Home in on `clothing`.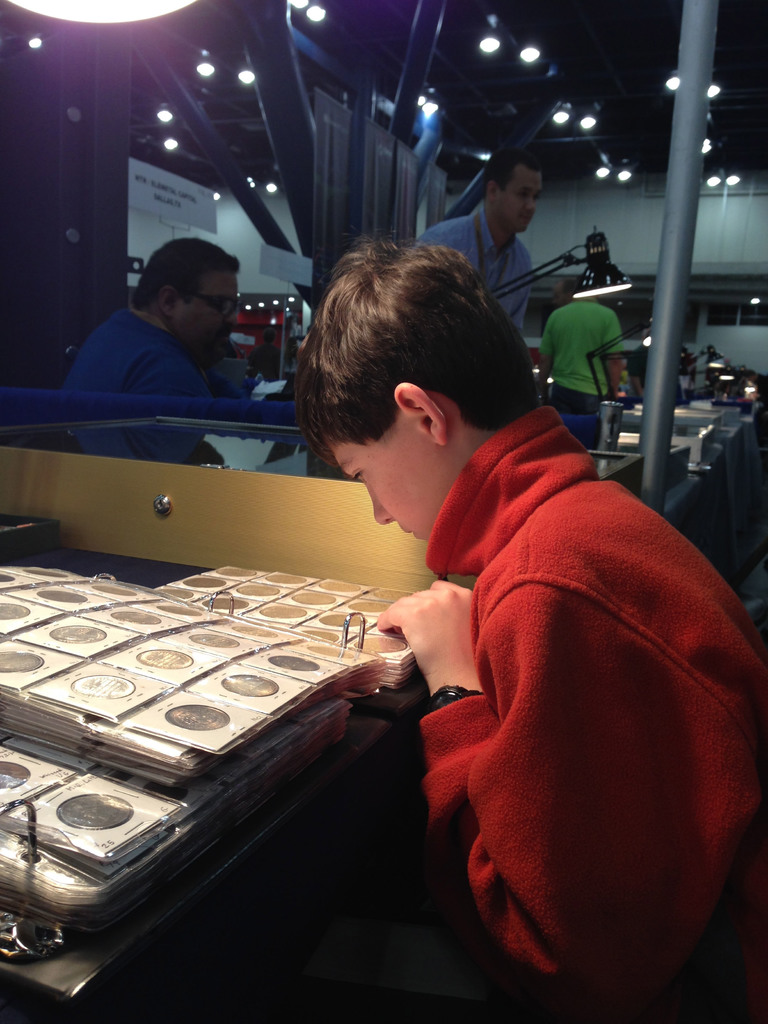
Homed in at [534, 301, 623, 426].
